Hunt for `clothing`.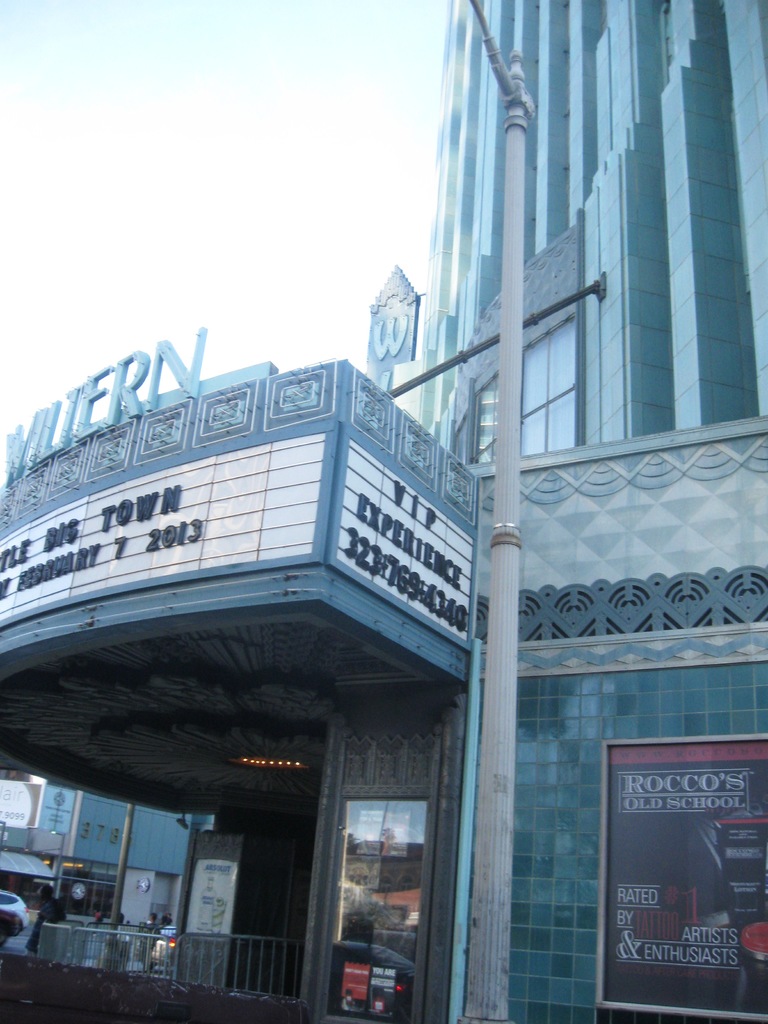
Hunted down at region(167, 918, 172, 929).
